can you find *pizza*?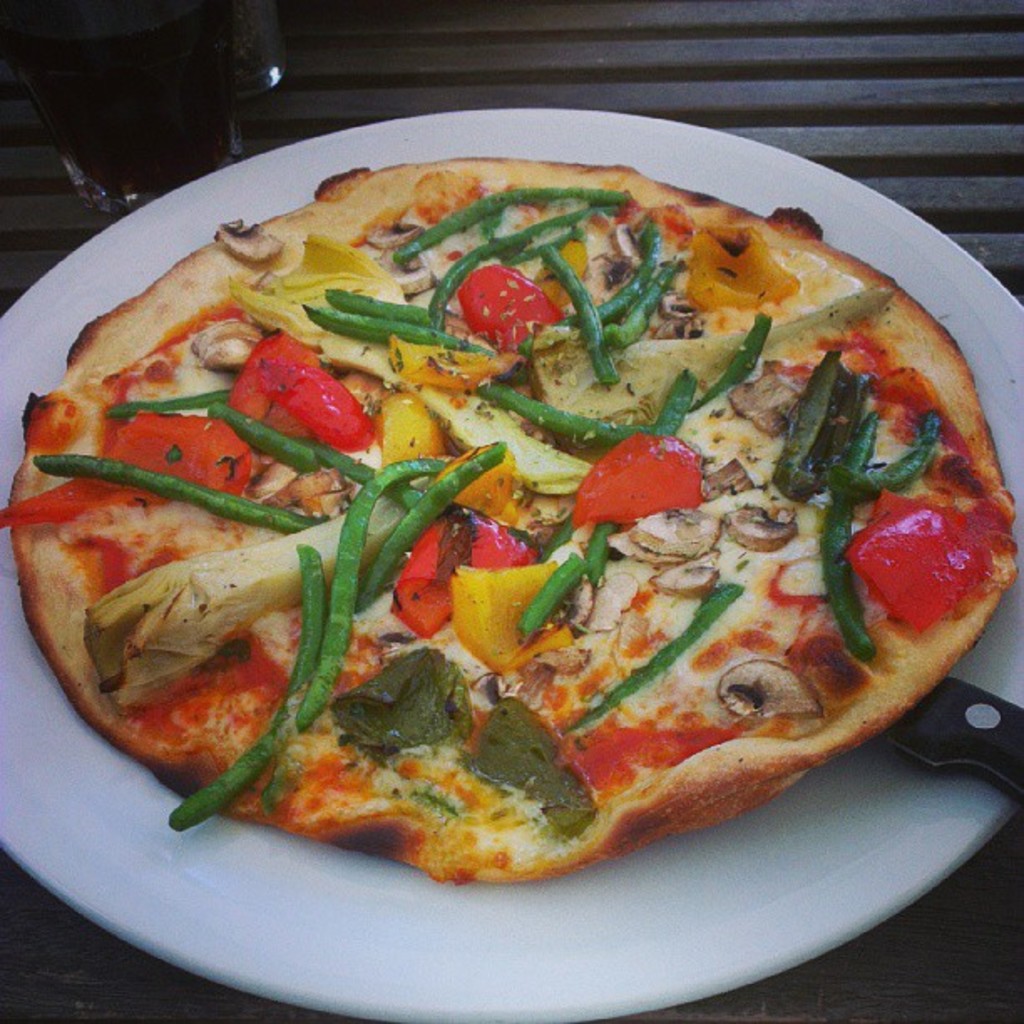
Yes, bounding box: (20, 120, 1023, 890).
